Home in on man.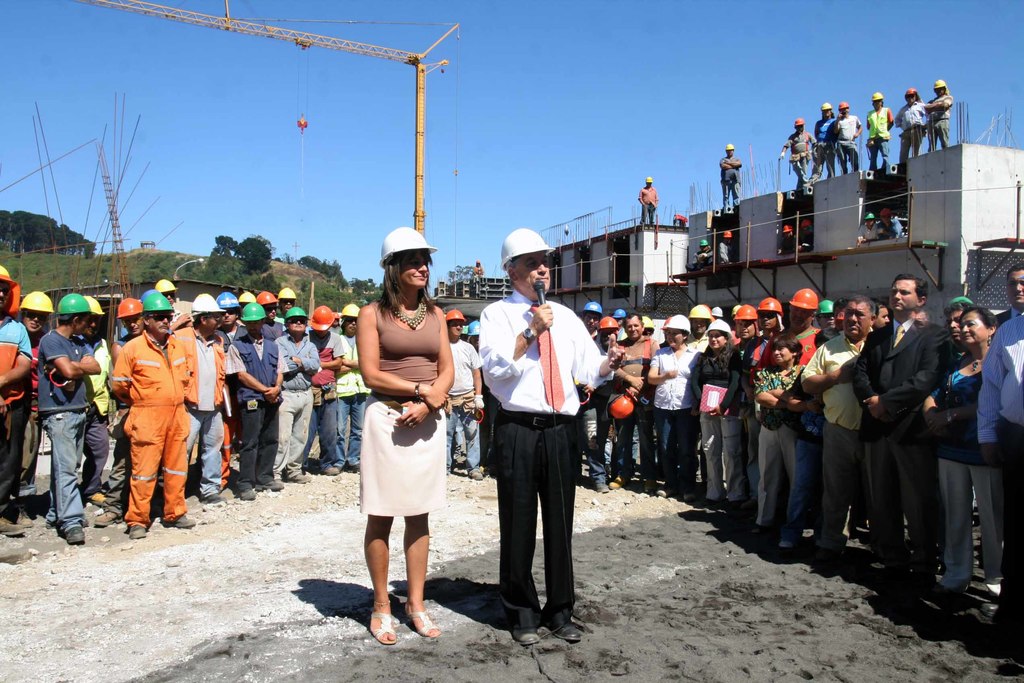
Homed in at rect(260, 295, 287, 346).
